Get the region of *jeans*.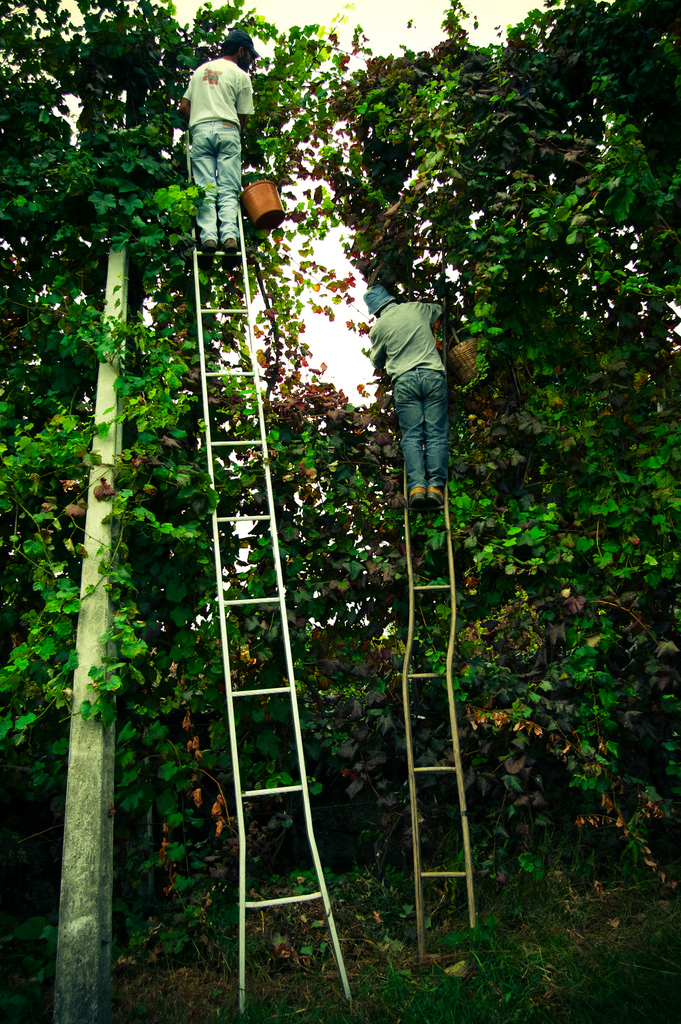
<region>191, 125, 240, 241</region>.
